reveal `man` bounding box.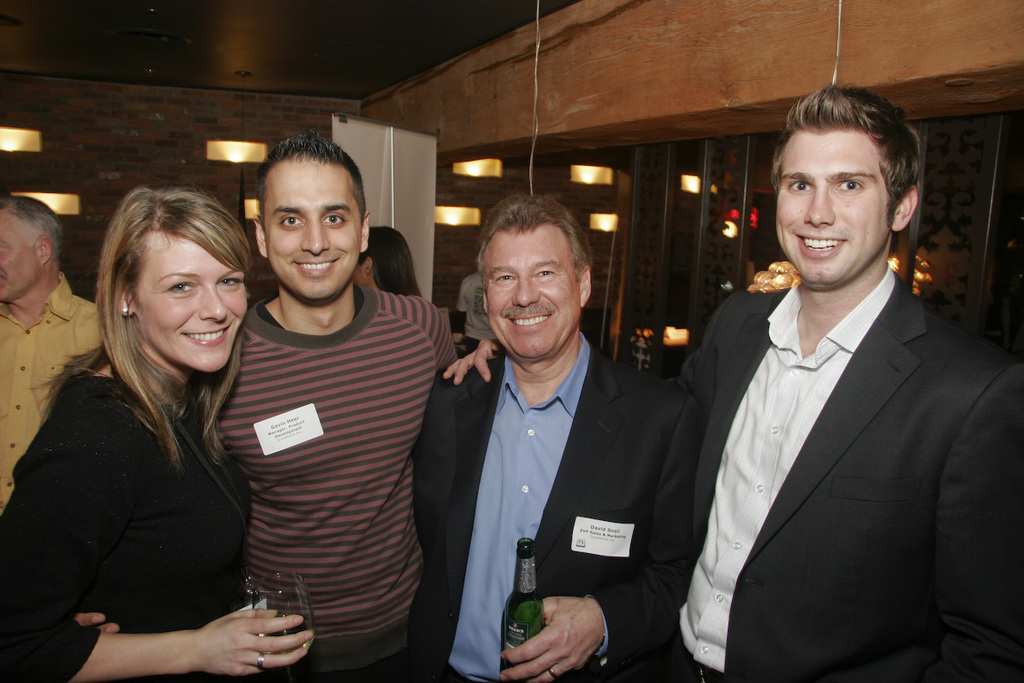
Revealed: 0/193/125/519.
